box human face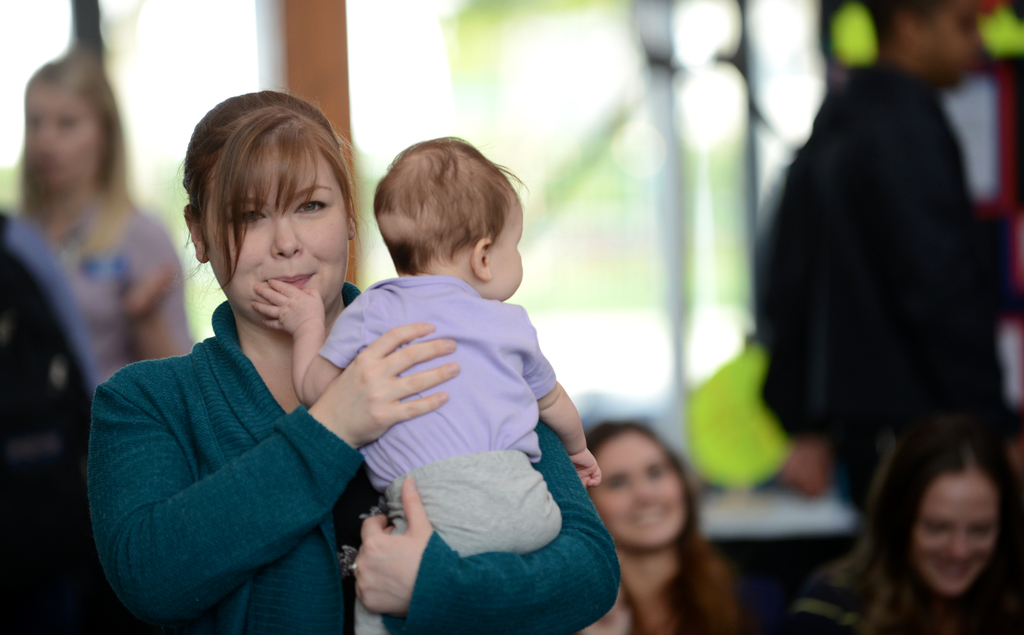
<region>207, 147, 353, 336</region>
